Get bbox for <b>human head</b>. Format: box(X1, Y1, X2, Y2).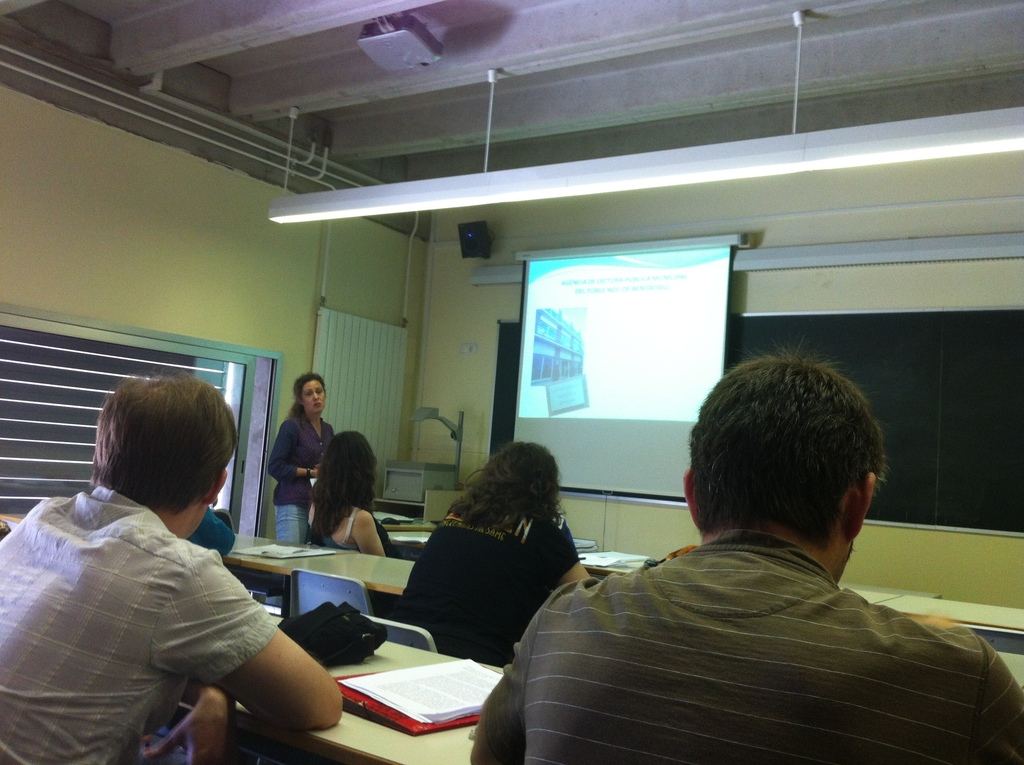
box(676, 357, 904, 589).
